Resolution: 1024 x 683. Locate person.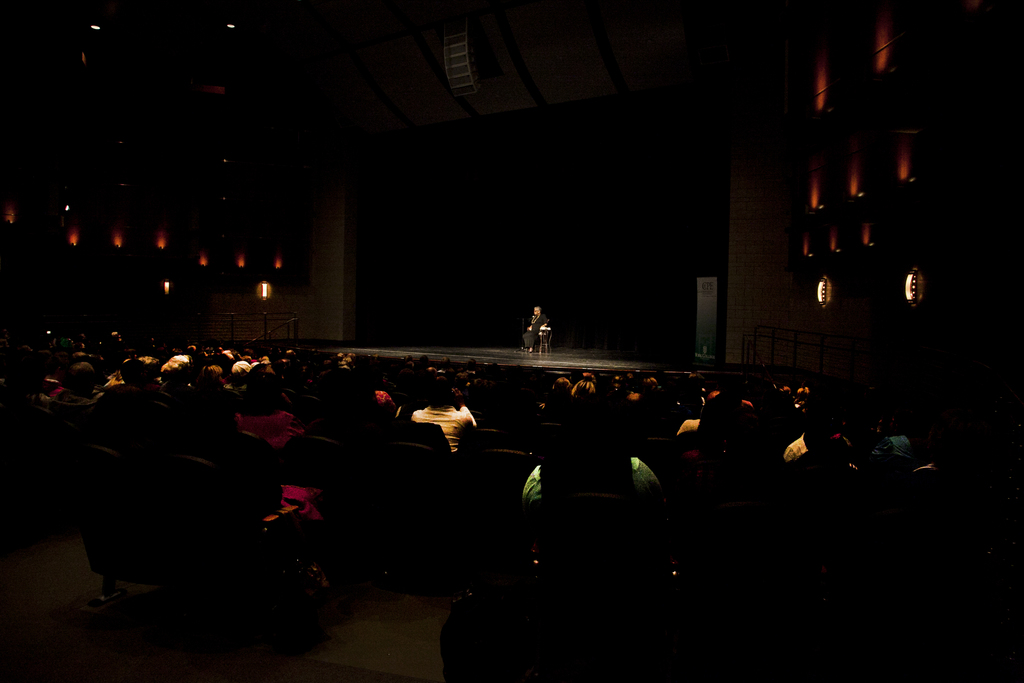
<bbox>410, 388, 484, 468</bbox>.
